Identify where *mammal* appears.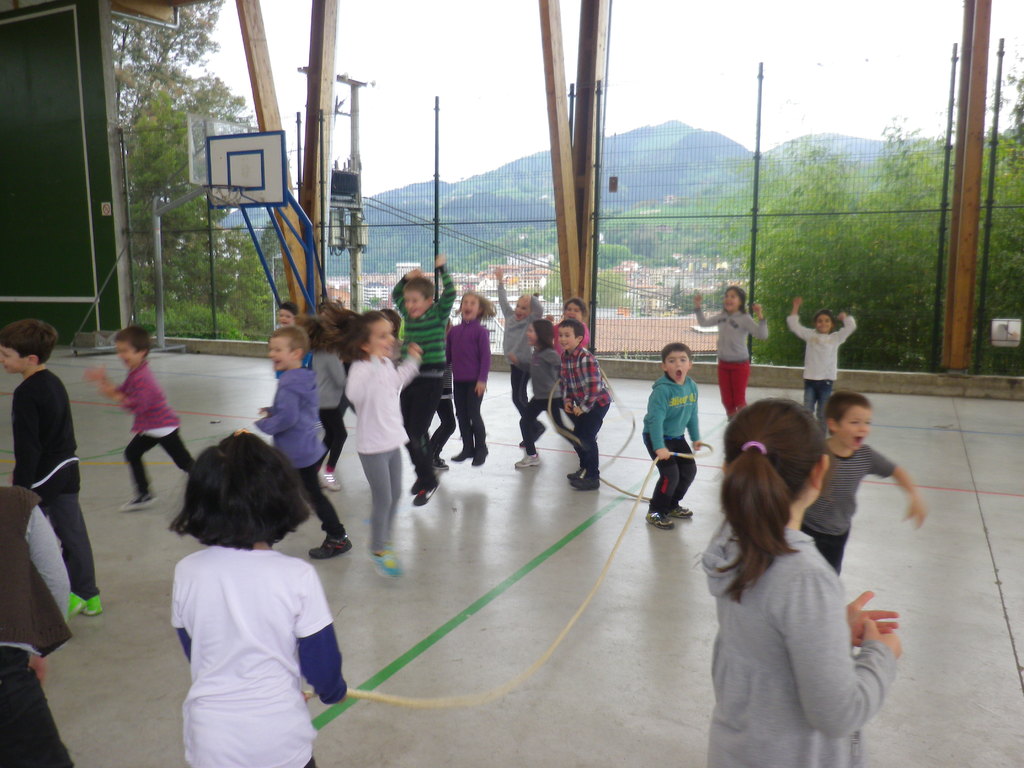
Appears at <bbox>169, 428, 345, 767</bbox>.
